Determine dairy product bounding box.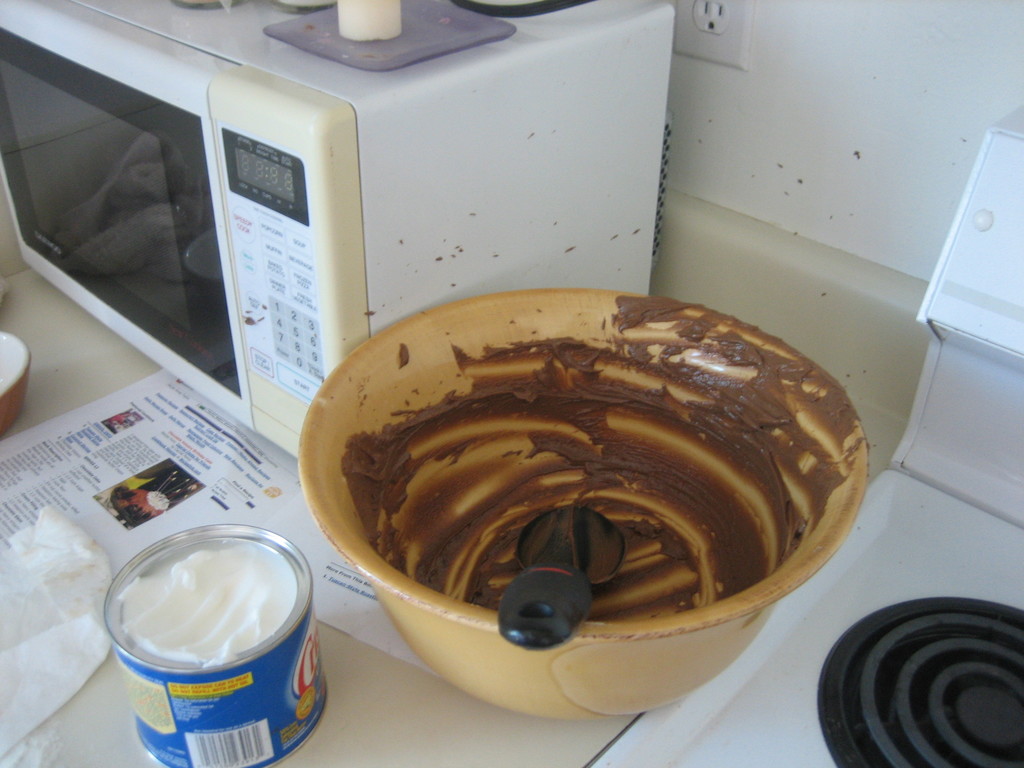
Determined: {"left": 124, "top": 541, "right": 294, "bottom": 667}.
